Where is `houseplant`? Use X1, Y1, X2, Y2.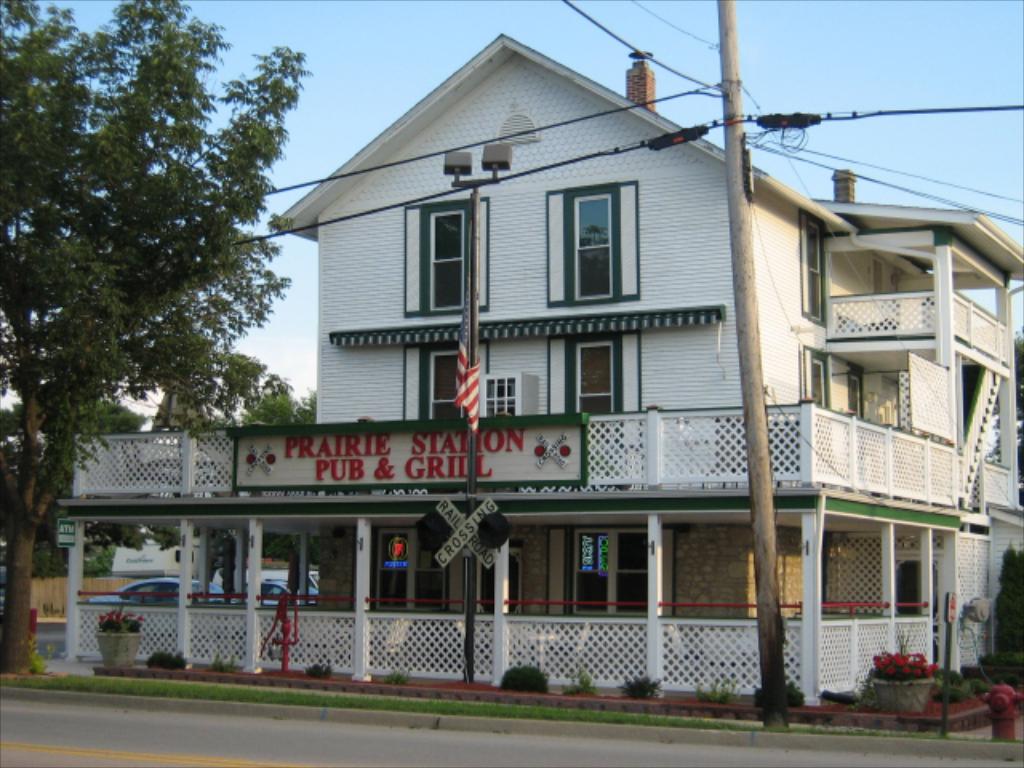
91, 597, 150, 669.
